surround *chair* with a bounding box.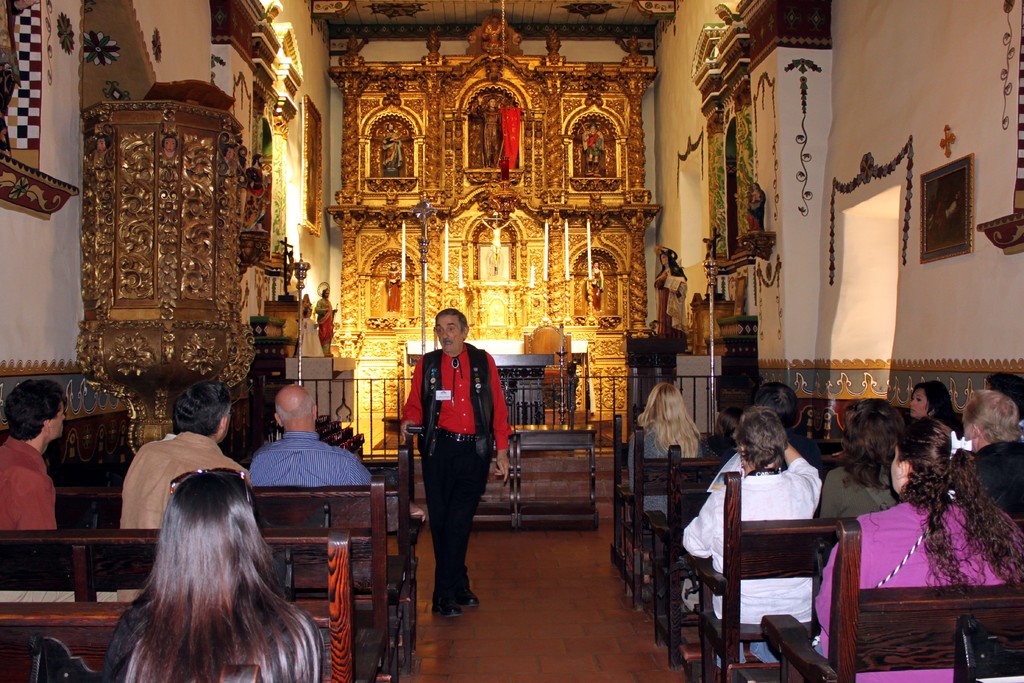
box=[692, 493, 861, 671].
